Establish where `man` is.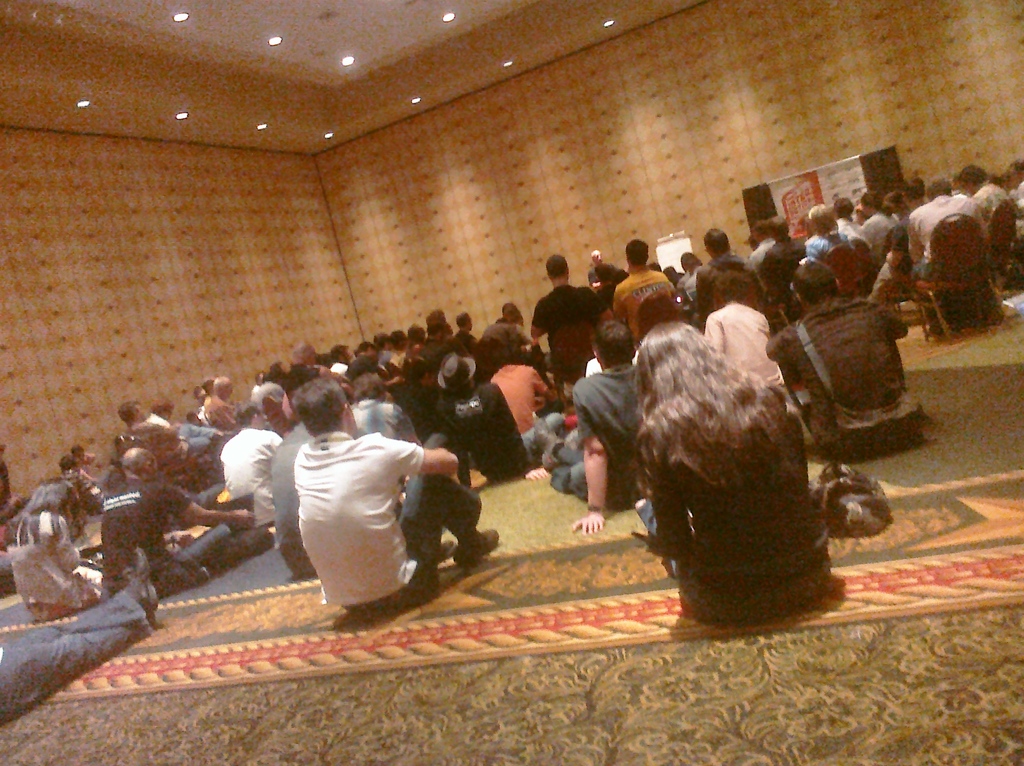
Established at 216, 398, 285, 540.
